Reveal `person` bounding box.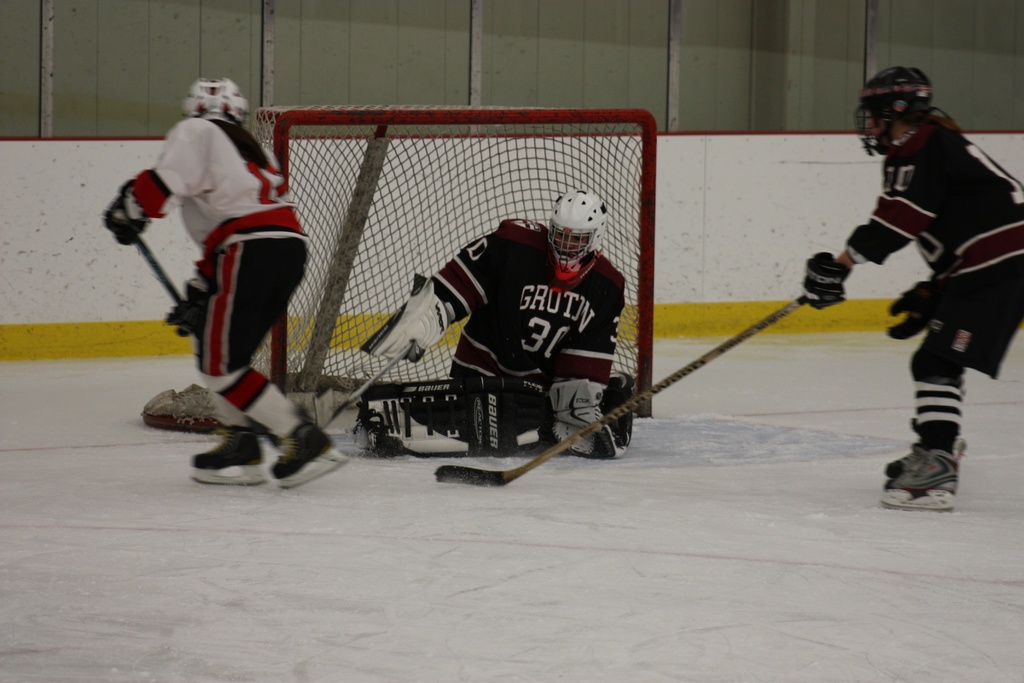
Revealed: x1=796, y1=63, x2=1023, y2=516.
